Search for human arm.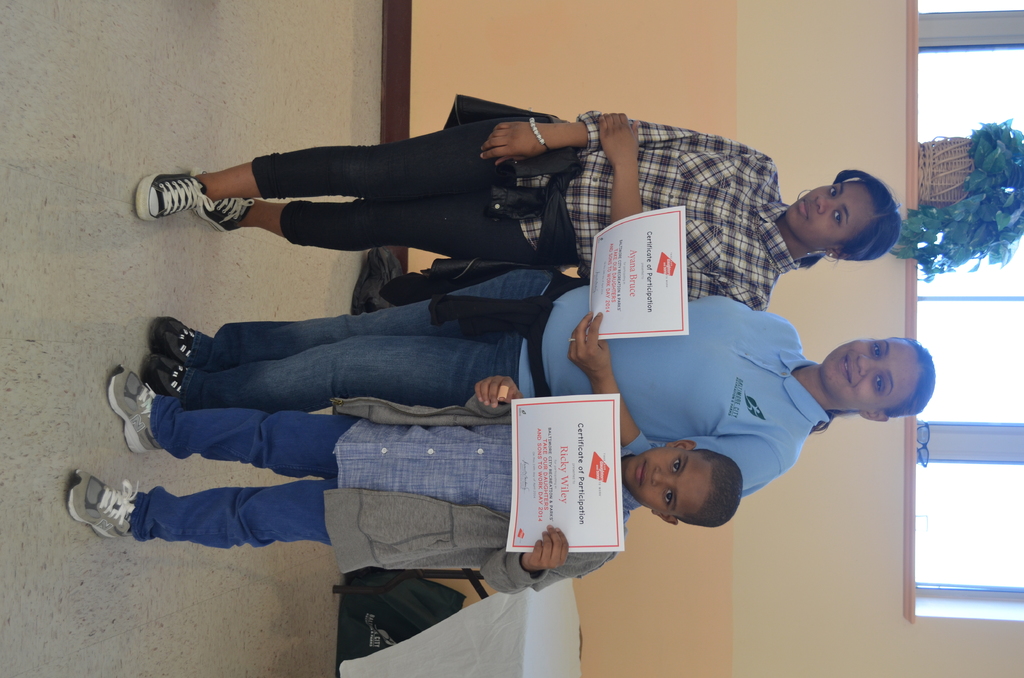
Found at [left=472, top=526, right=624, bottom=600].
